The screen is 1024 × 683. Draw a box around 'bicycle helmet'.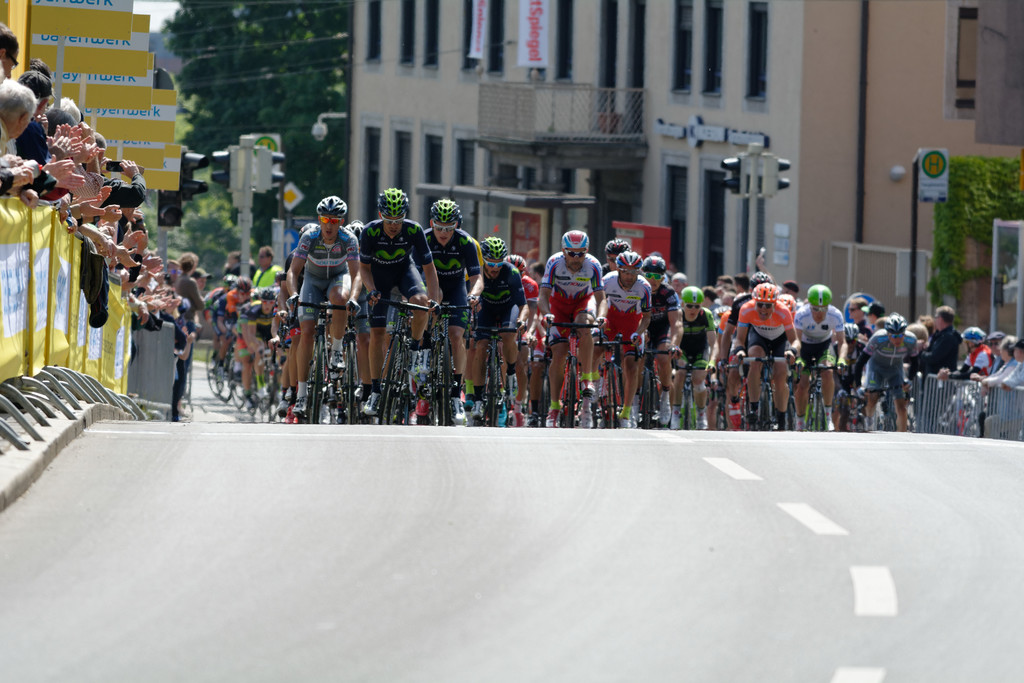
x1=886, y1=311, x2=906, y2=336.
